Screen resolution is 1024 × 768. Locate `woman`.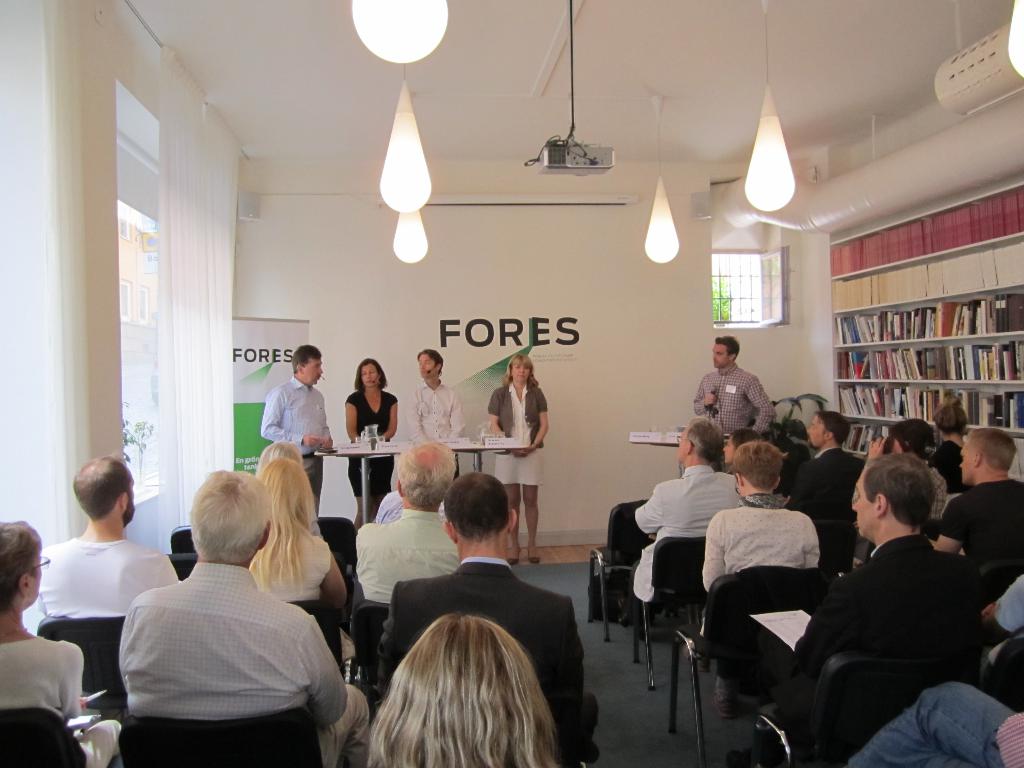
crop(247, 455, 353, 659).
